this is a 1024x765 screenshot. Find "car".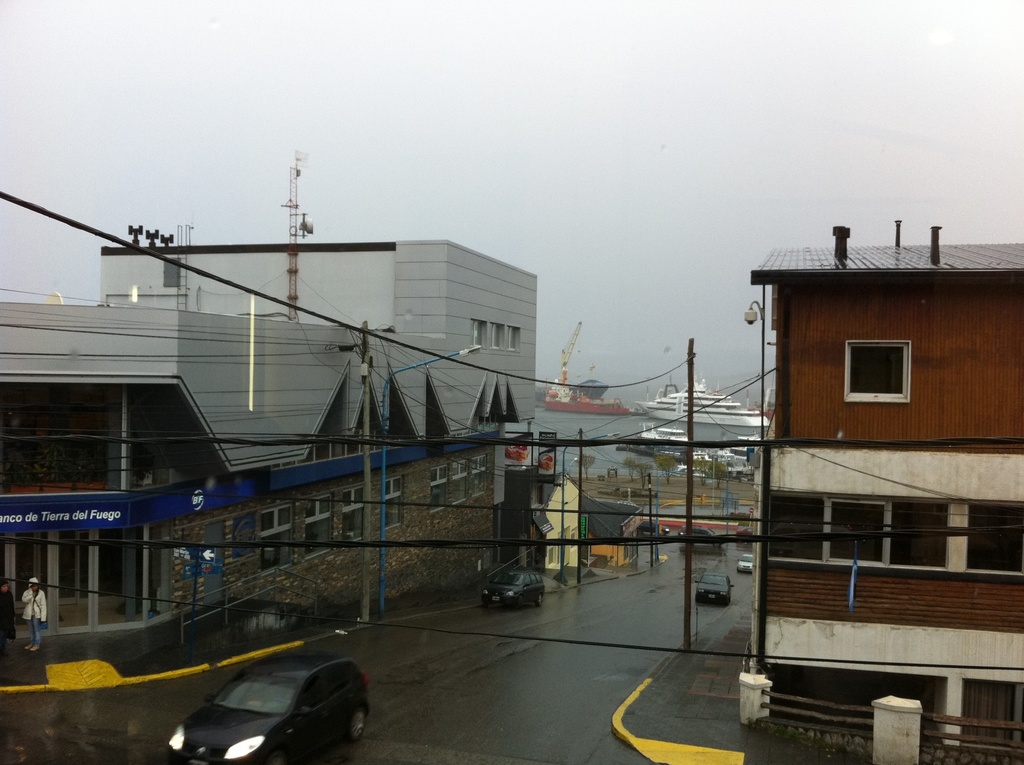
Bounding box: bbox=[696, 572, 732, 608].
